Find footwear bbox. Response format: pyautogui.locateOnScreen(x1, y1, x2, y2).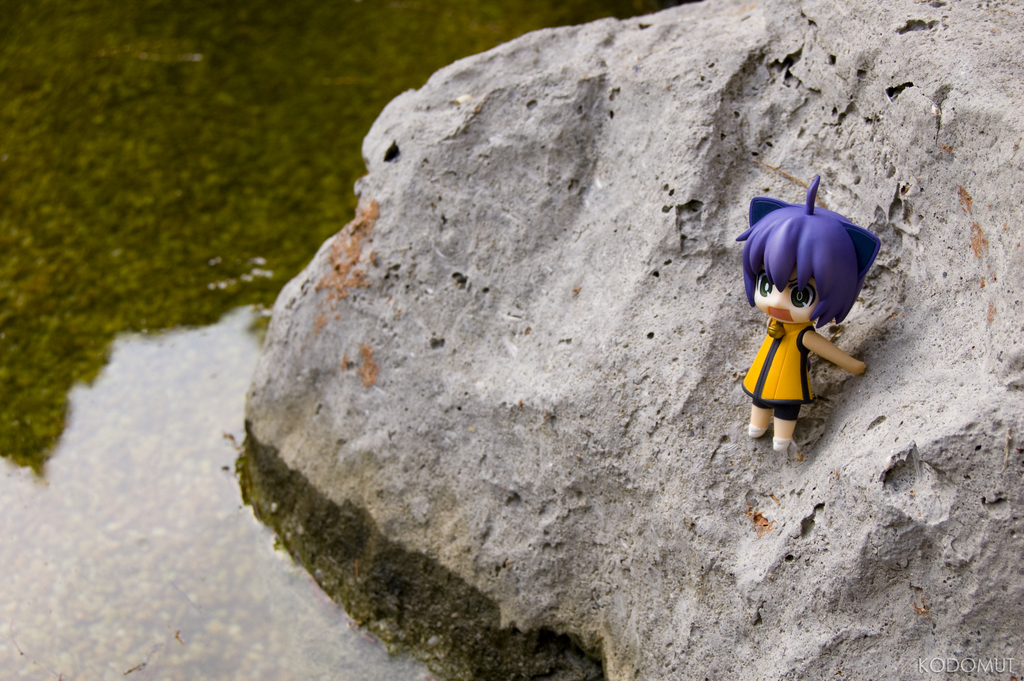
pyautogui.locateOnScreen(769, 438, 794, 455).
